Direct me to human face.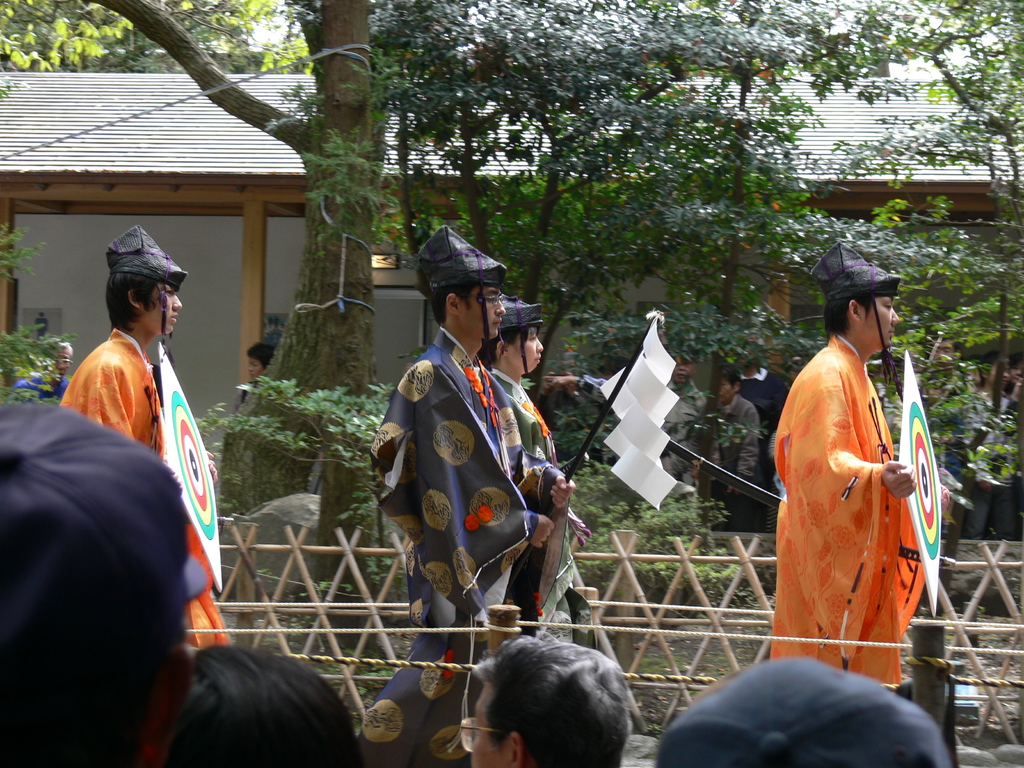
Direction: 734,329,760,364.
